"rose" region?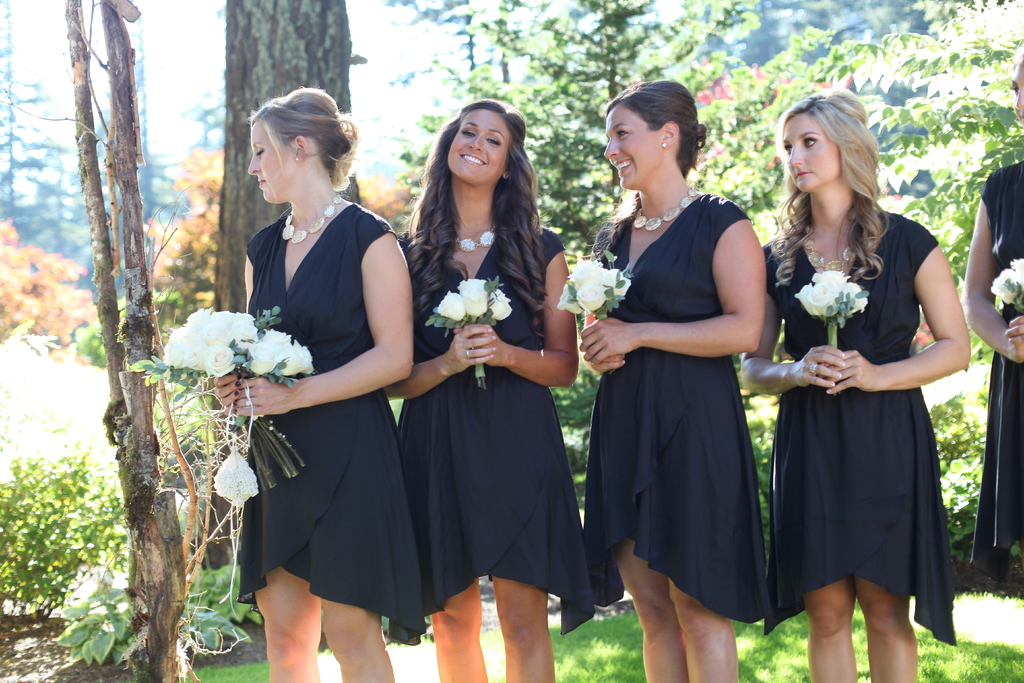
(x1=437, y1=290, x2=465, y2=320)
